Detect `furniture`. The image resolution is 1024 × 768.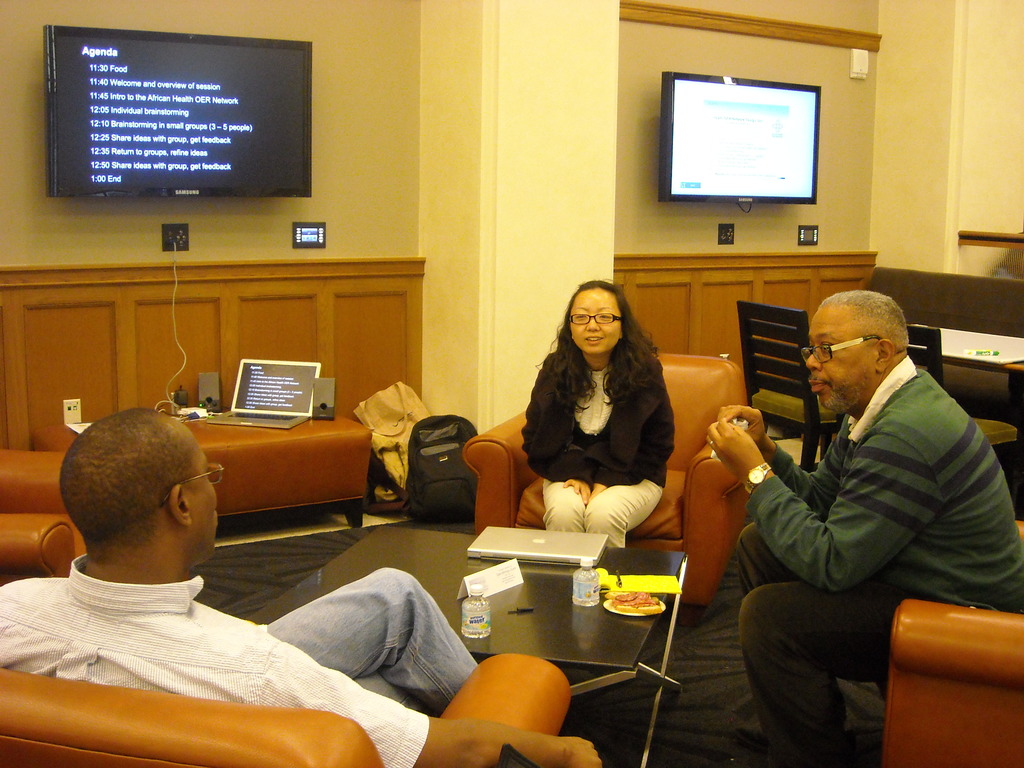
crop(882, 520, 1023, 767).
